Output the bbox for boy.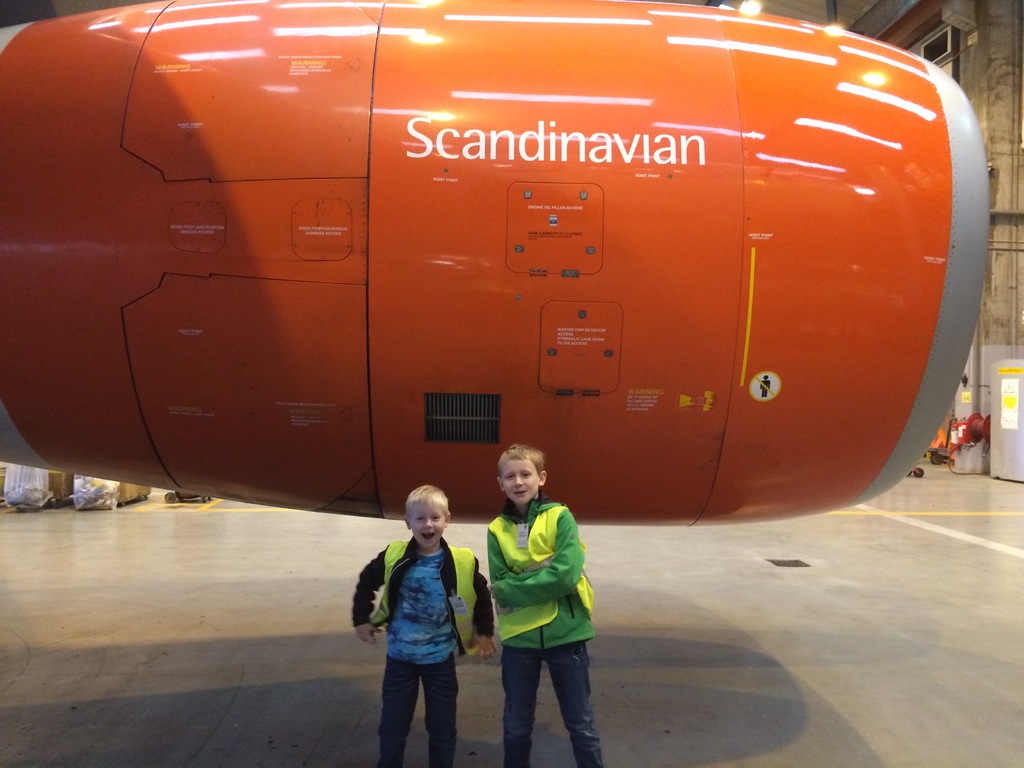
bbox(358, 483, 473, 758).
